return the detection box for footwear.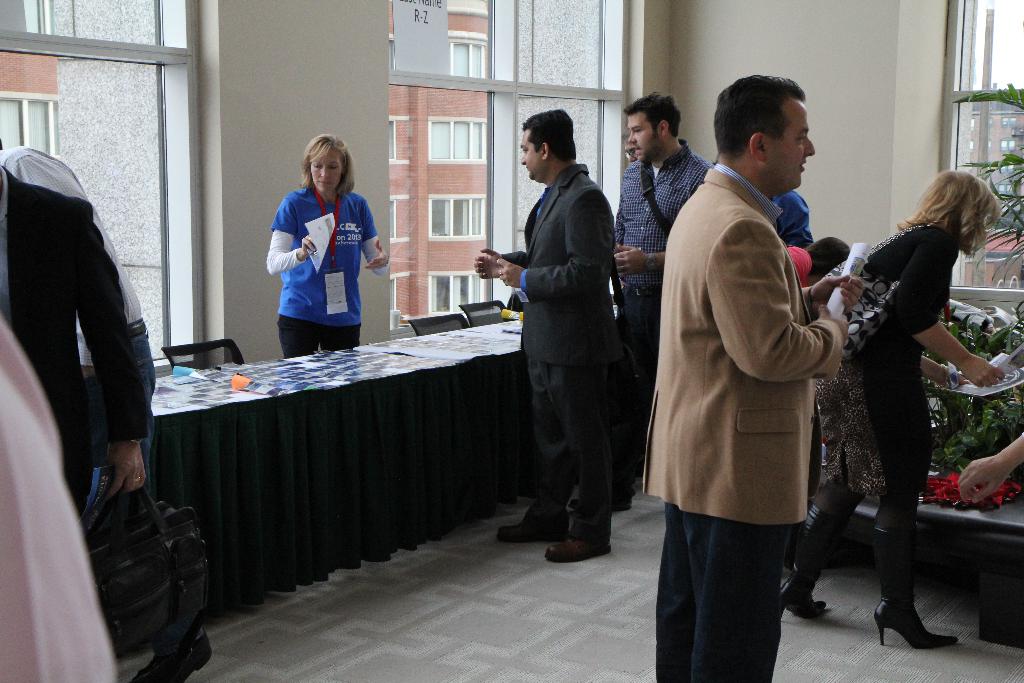
{"x1": 493, "y1": 500, "x2": 559, "y2": 541}.
